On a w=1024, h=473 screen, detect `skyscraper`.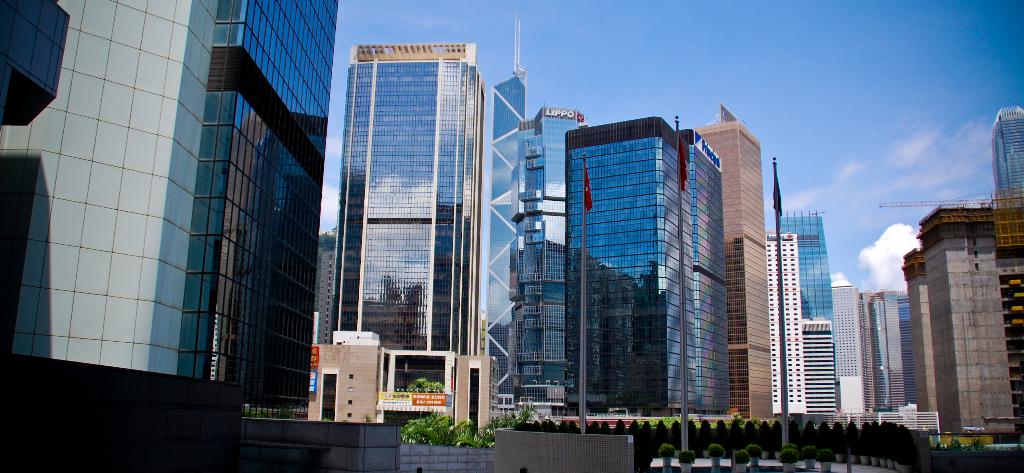
(x1=562, y1=115, x2=726, y2=421).
